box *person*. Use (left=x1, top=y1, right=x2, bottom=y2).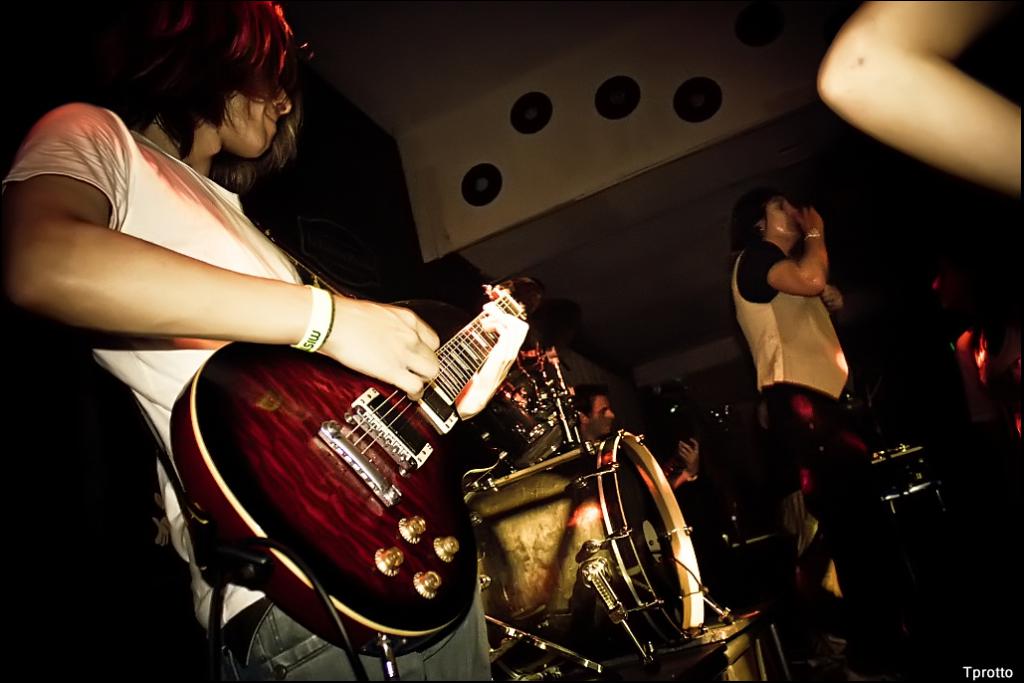
(left=0, top=0, right=498, bottom=682).
